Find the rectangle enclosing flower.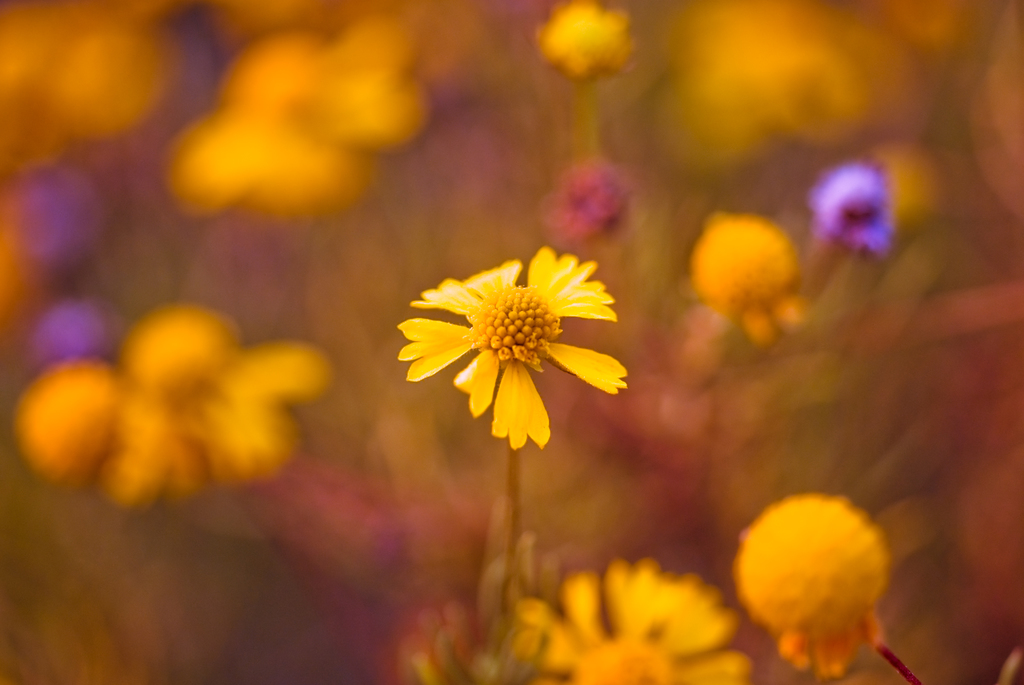
rect(528, 0, 648, 79).
